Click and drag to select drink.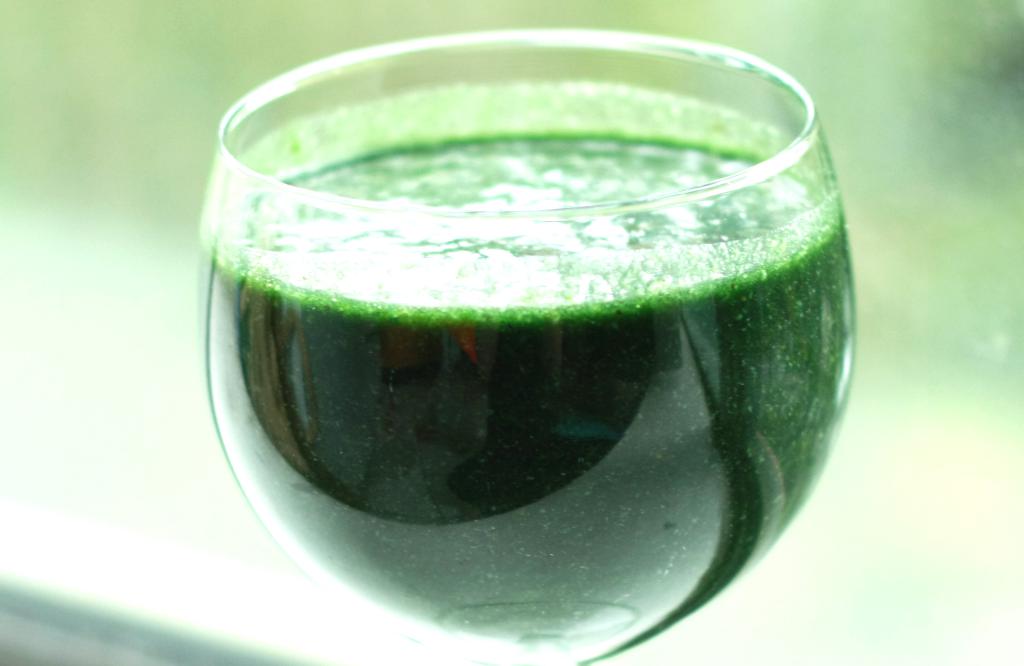
Selection: (x1=205, y1=6, x2=861, y2=665).
